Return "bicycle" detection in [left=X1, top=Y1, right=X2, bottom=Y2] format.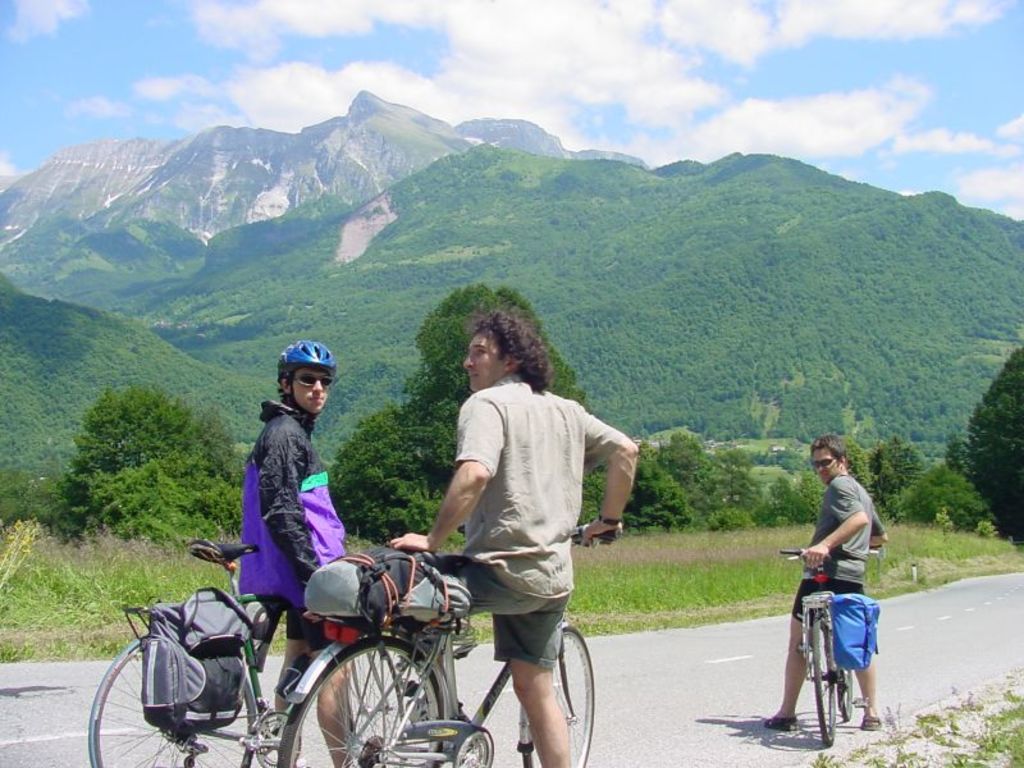
[left=781, top=538, right=877, bottom=728].
